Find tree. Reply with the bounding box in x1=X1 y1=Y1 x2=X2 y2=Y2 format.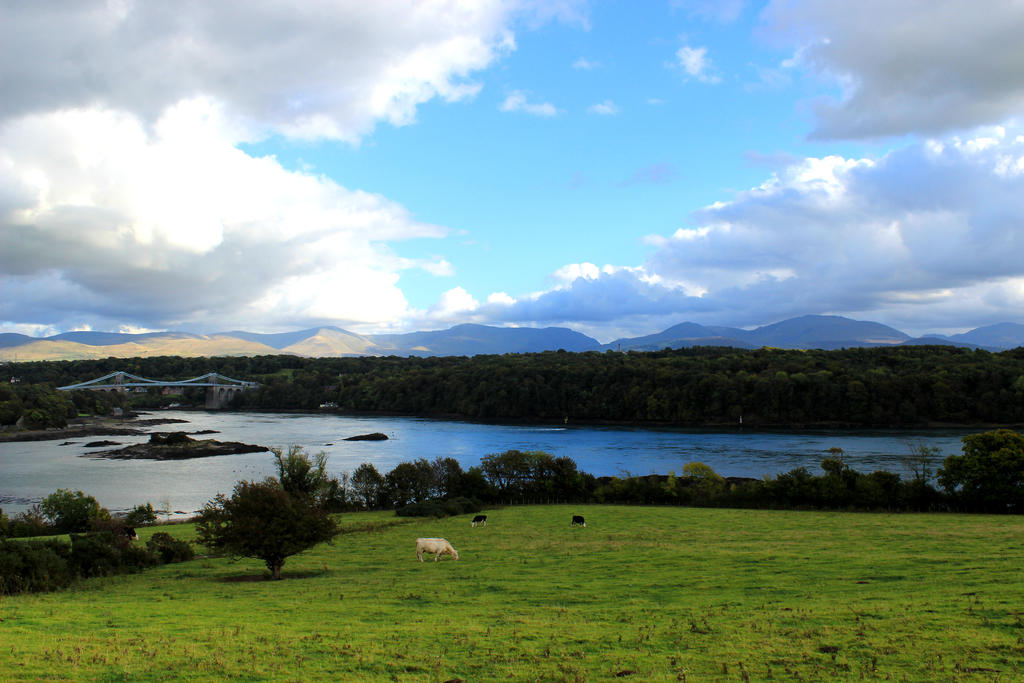
x1=348 y1=462 x2=385 y2=513.
